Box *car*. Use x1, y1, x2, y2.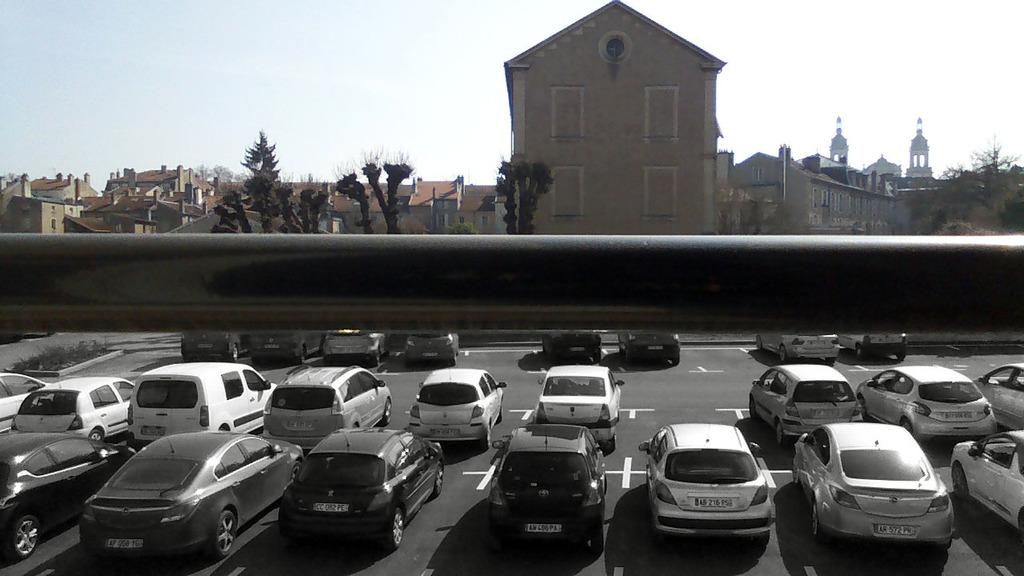
538, 361, 626, 449.
